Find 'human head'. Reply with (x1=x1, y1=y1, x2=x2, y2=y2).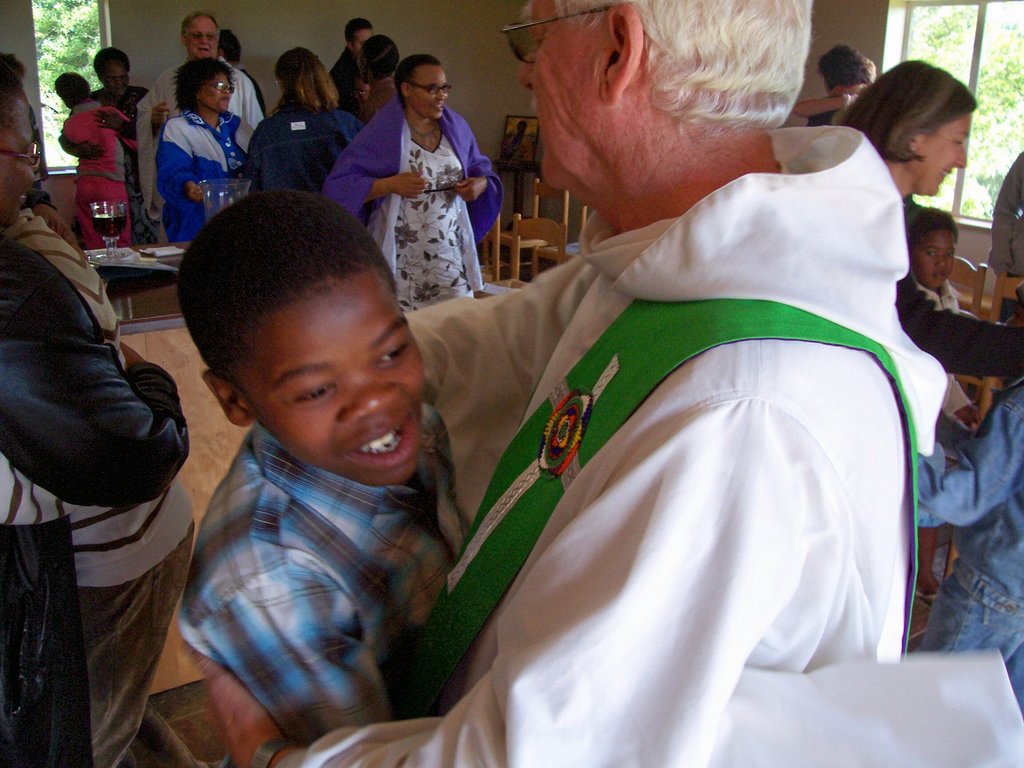
(x1=92, y1=46, x2=131, y2=99).
